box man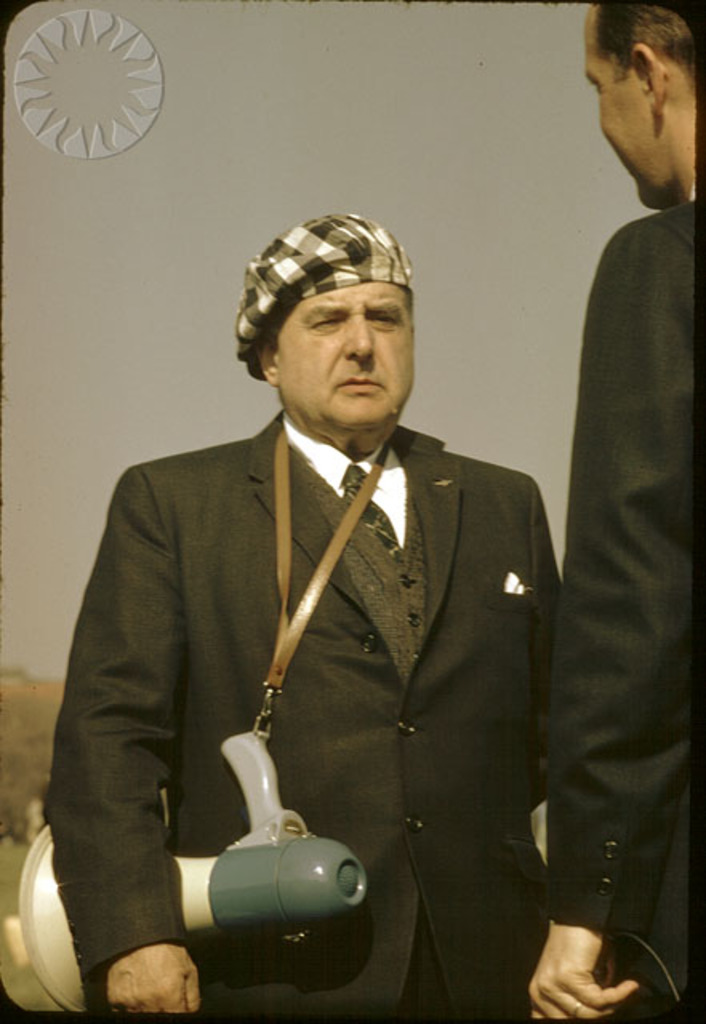
locate(522, 0, 698, 1018)
